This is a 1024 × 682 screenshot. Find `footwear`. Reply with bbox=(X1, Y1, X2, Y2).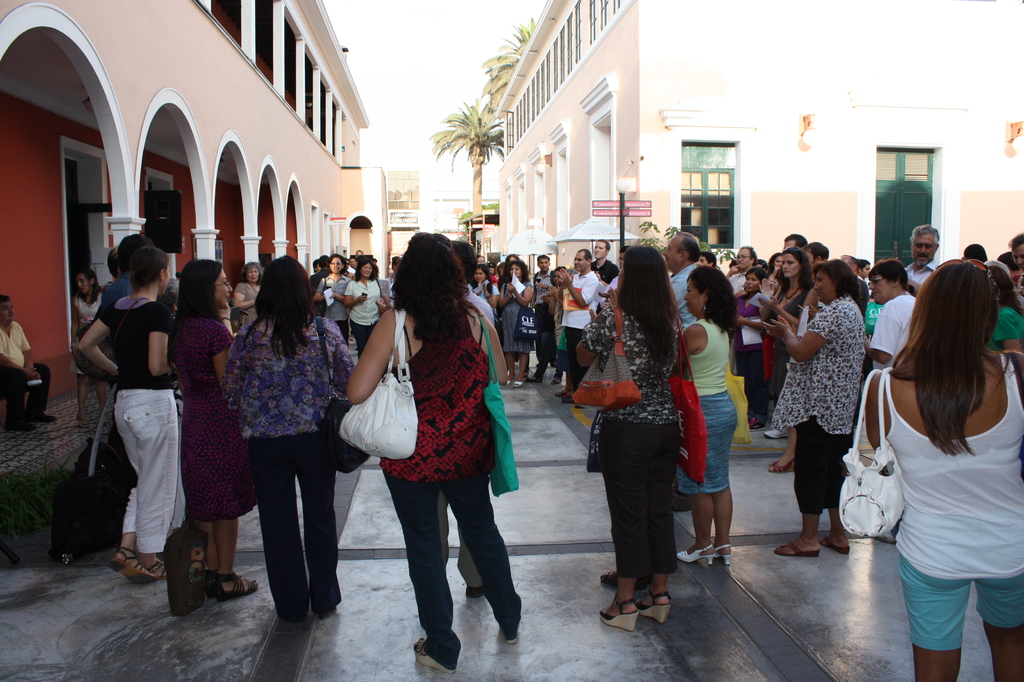
bbox=(513, 382, 519, 389).
